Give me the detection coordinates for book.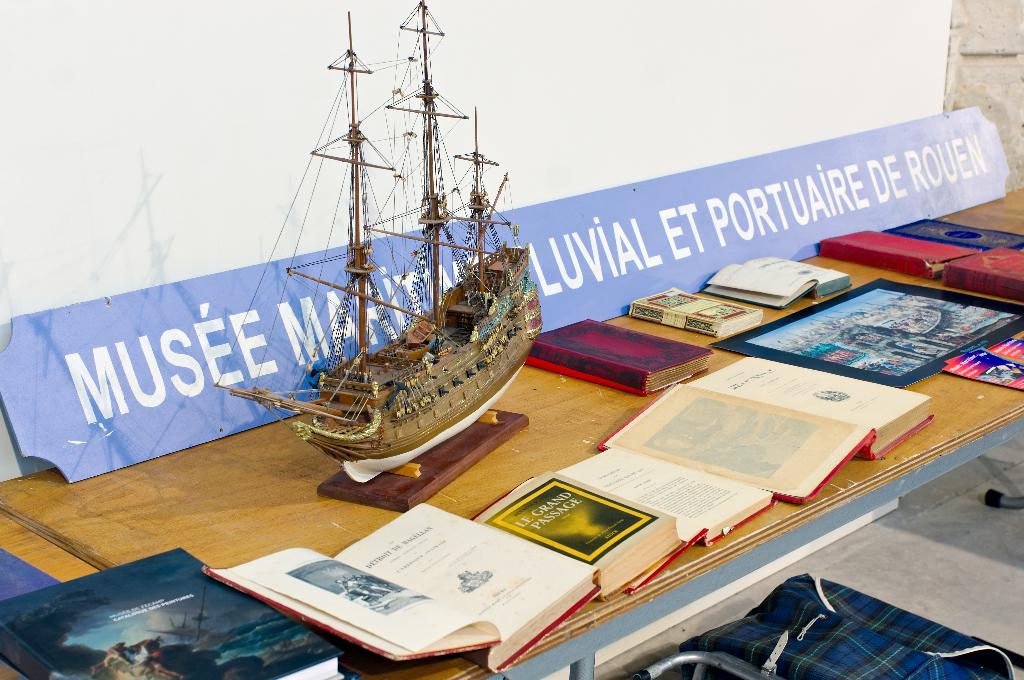
x1=525, y1=319, x2=711, y2=400.
